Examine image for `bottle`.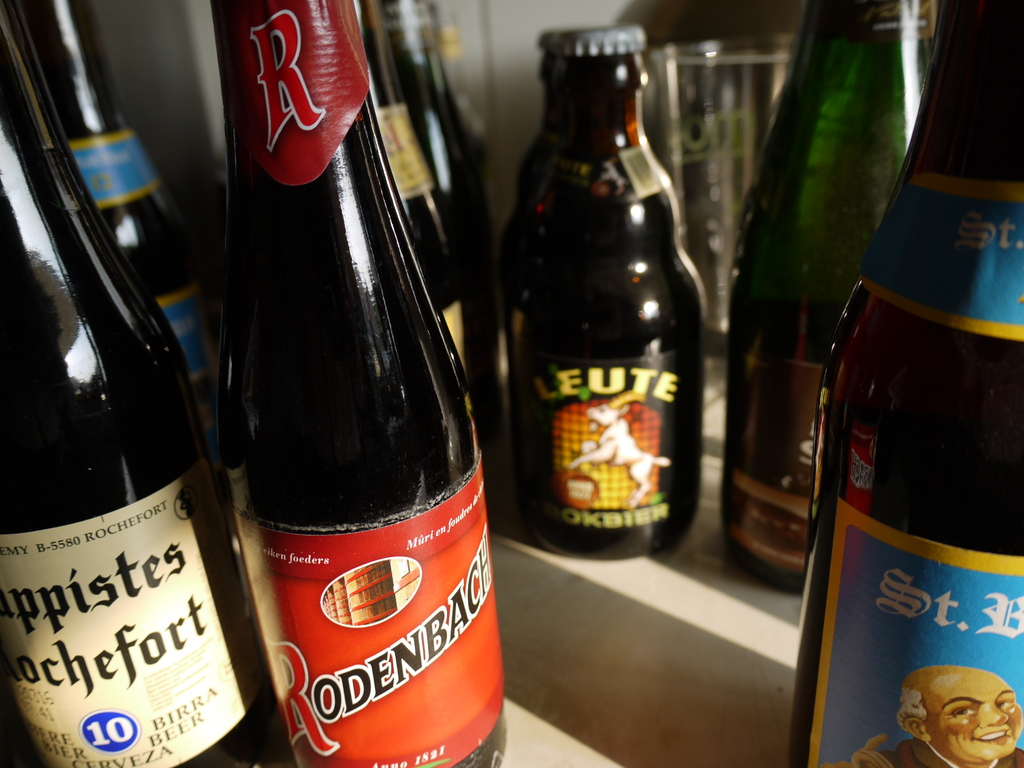
Examination result: <bbox>0, 0, 281, 767</bbox>.
